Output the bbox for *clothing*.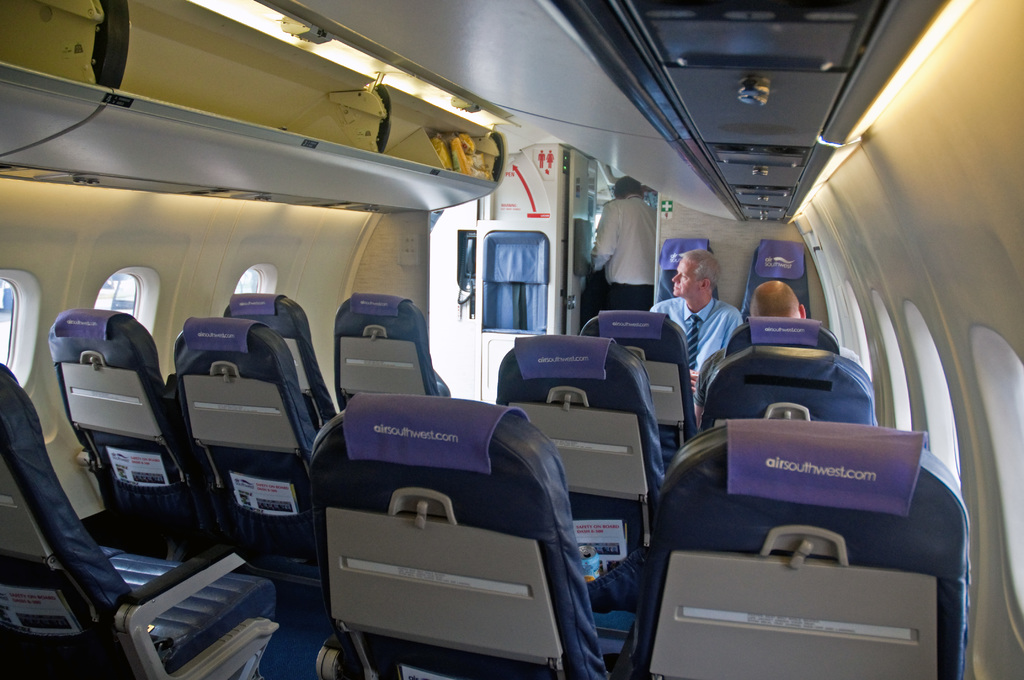
select_region(647, 287, 743, 414).
